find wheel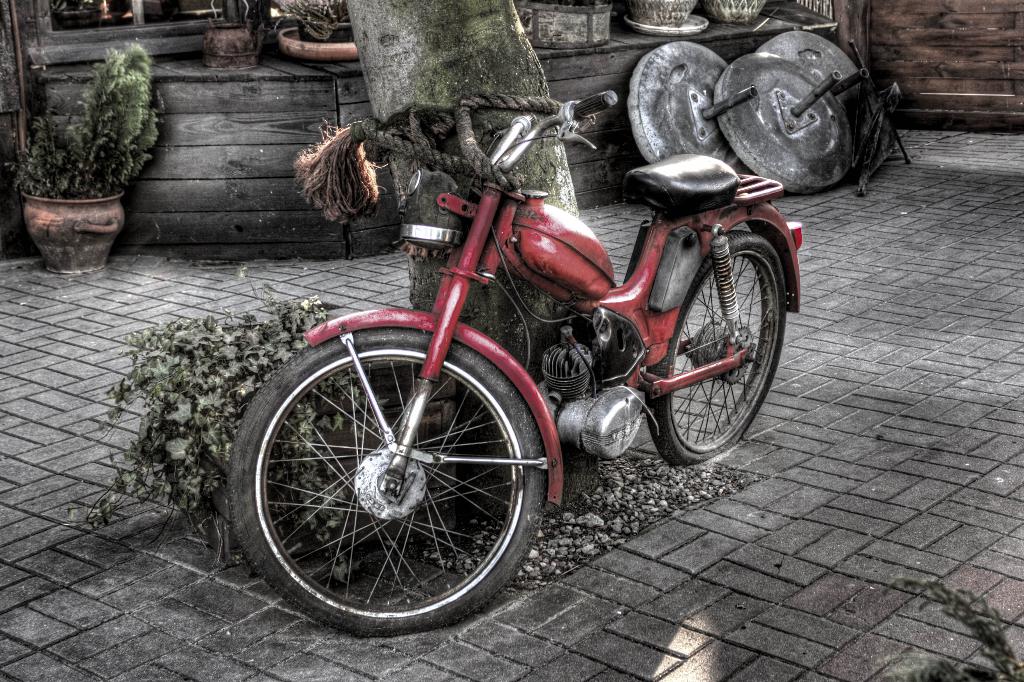
region(643, 226, 783, 461)
